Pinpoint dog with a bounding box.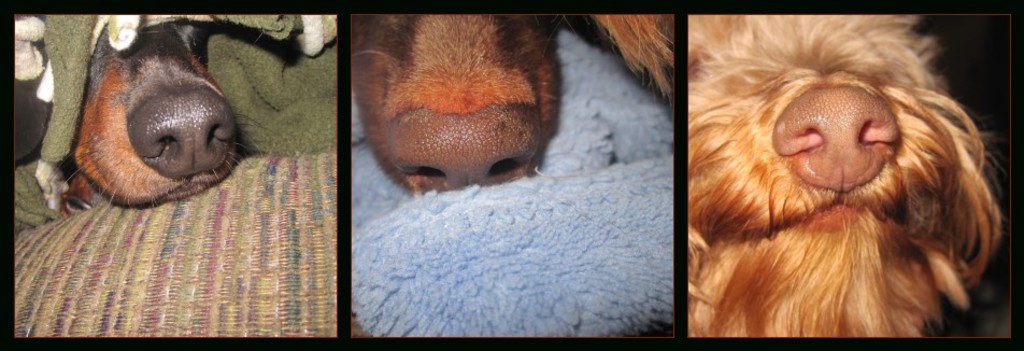
bbox=(53, 15, 270, 229).
